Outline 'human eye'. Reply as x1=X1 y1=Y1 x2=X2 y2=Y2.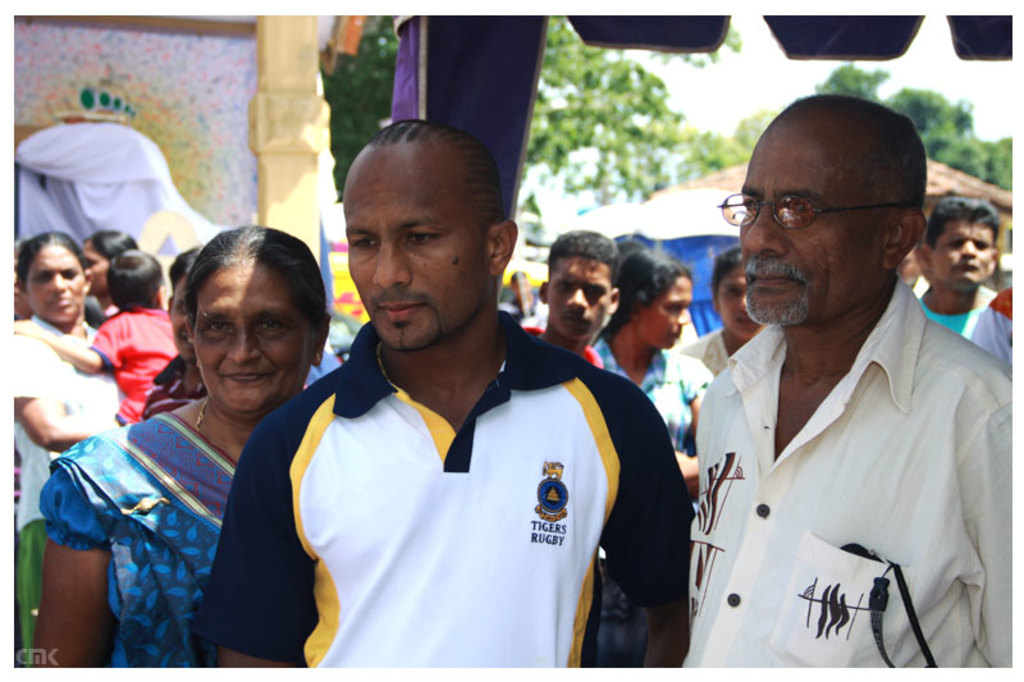
x1=585 y1=285 x2=603 y2=294.
